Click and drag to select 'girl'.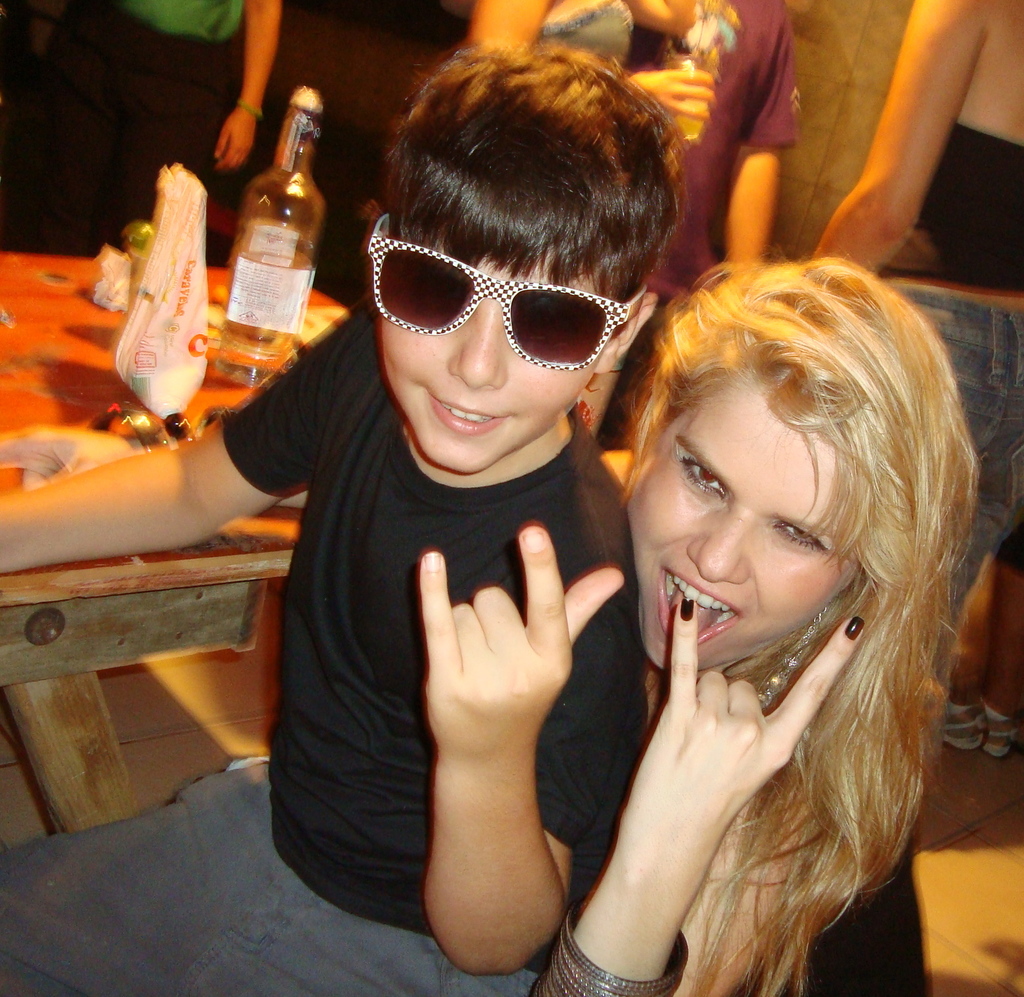
Selection: (left=530, top=250, right=989, bottom=996).
